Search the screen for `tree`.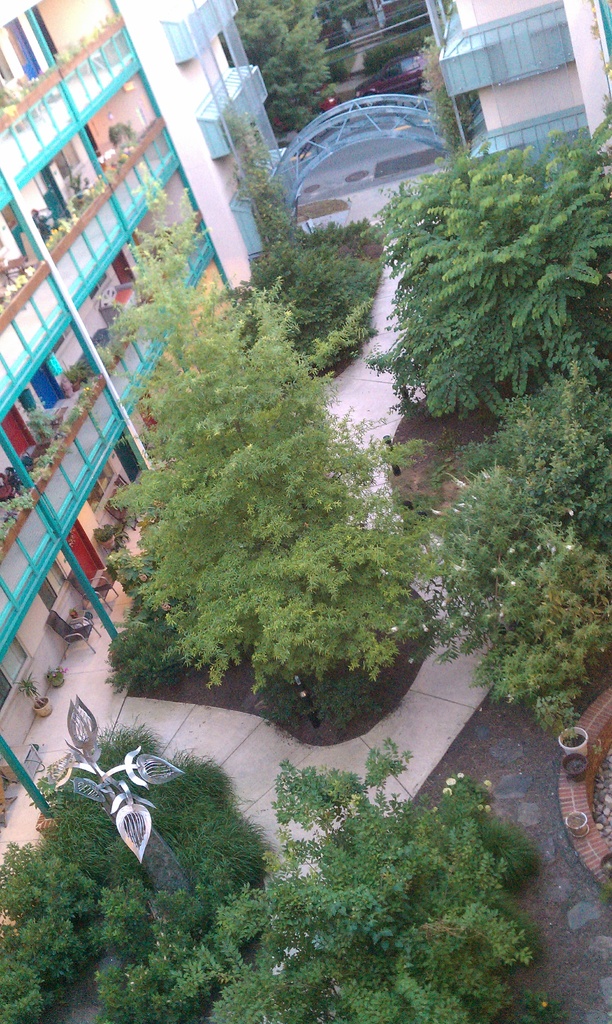
Found at [202, 138, 354, 349].
